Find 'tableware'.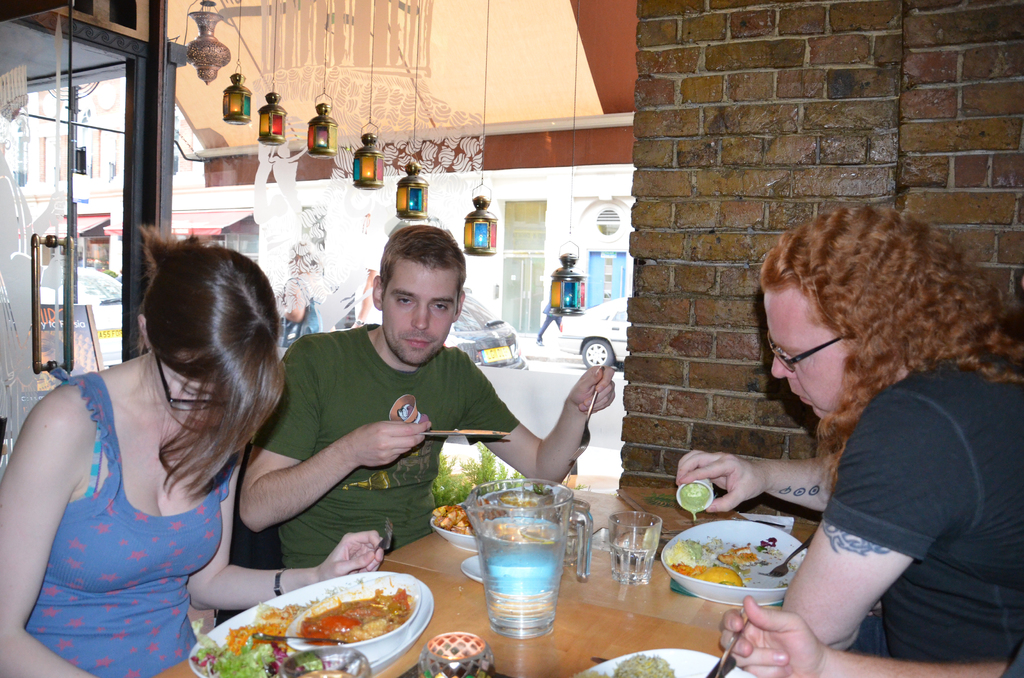
x1=460, y1=552, x2=482, y2=582.
